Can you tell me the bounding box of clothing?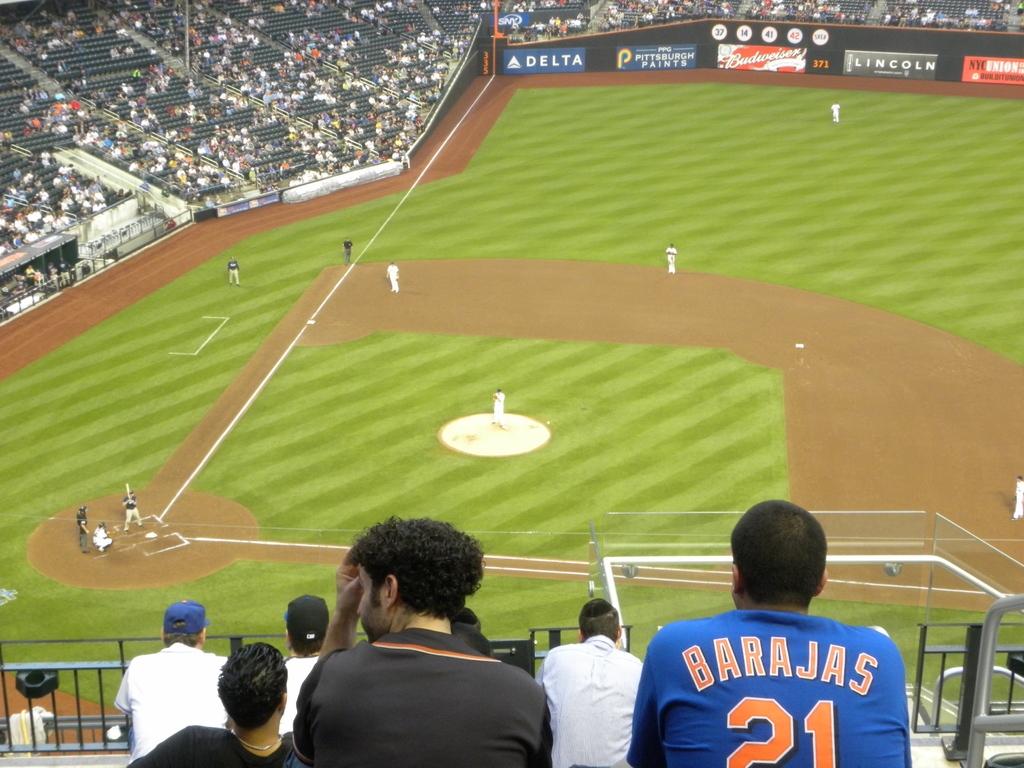
region(287, 621, 551, 765).
